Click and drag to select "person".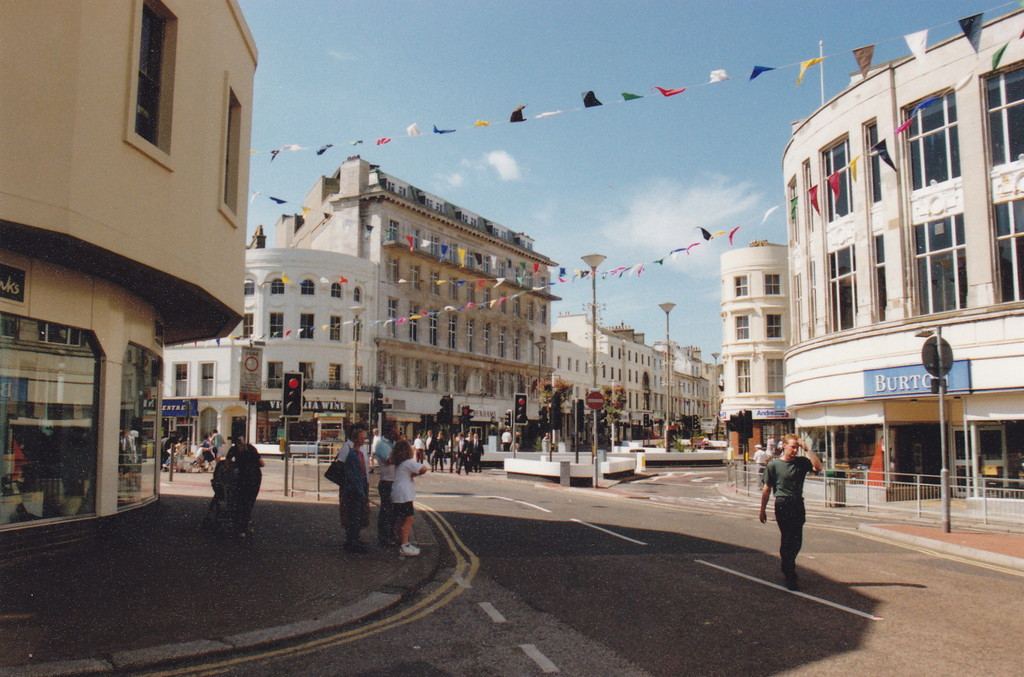
Selection: bbox(334, 429, 376, 552).
